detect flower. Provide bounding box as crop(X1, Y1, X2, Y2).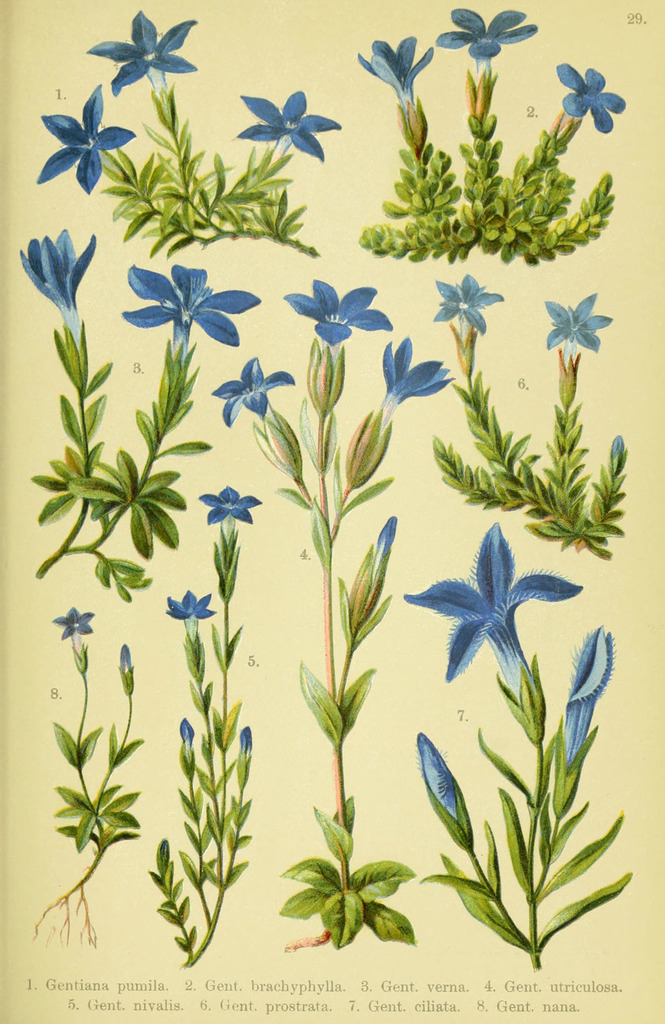
crop(545, 290, 617, 353).
